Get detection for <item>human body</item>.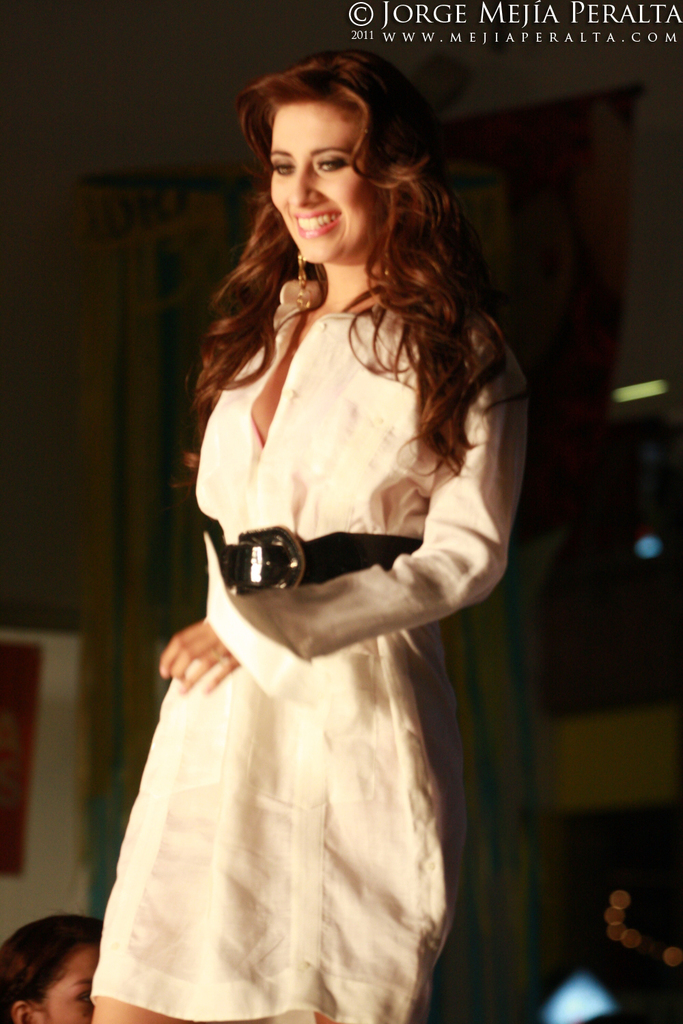
Detection: 85, 48, 533, 1021.
